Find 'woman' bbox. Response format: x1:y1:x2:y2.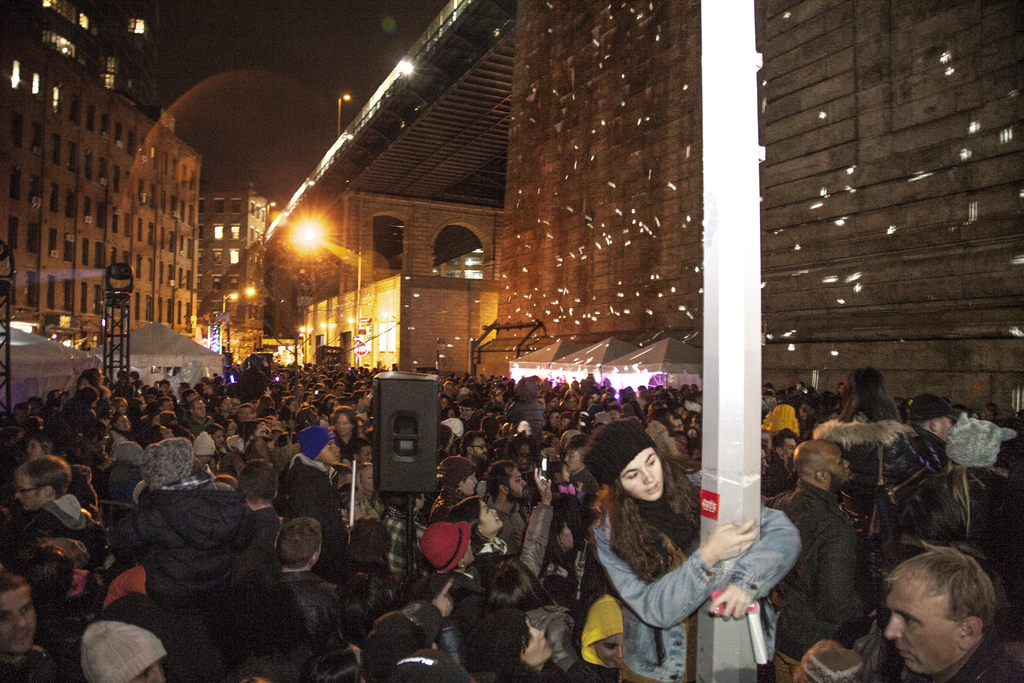
586:429:820:682.
